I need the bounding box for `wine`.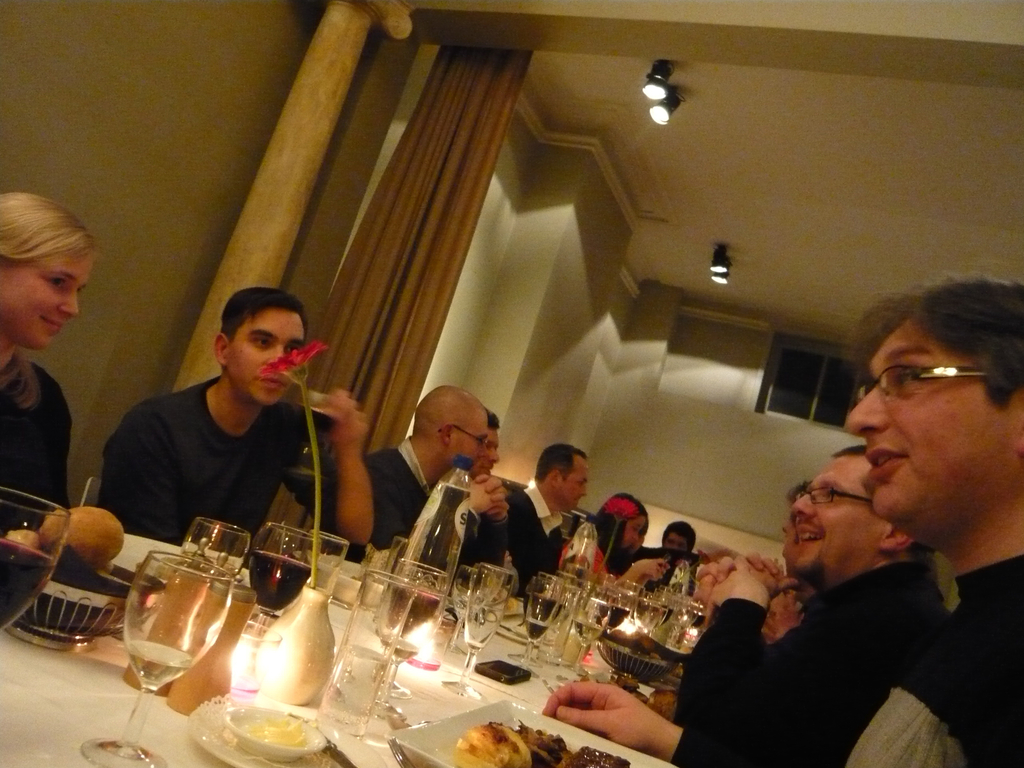
Here it is: left=255, top=550, right=311, bottom=611.
